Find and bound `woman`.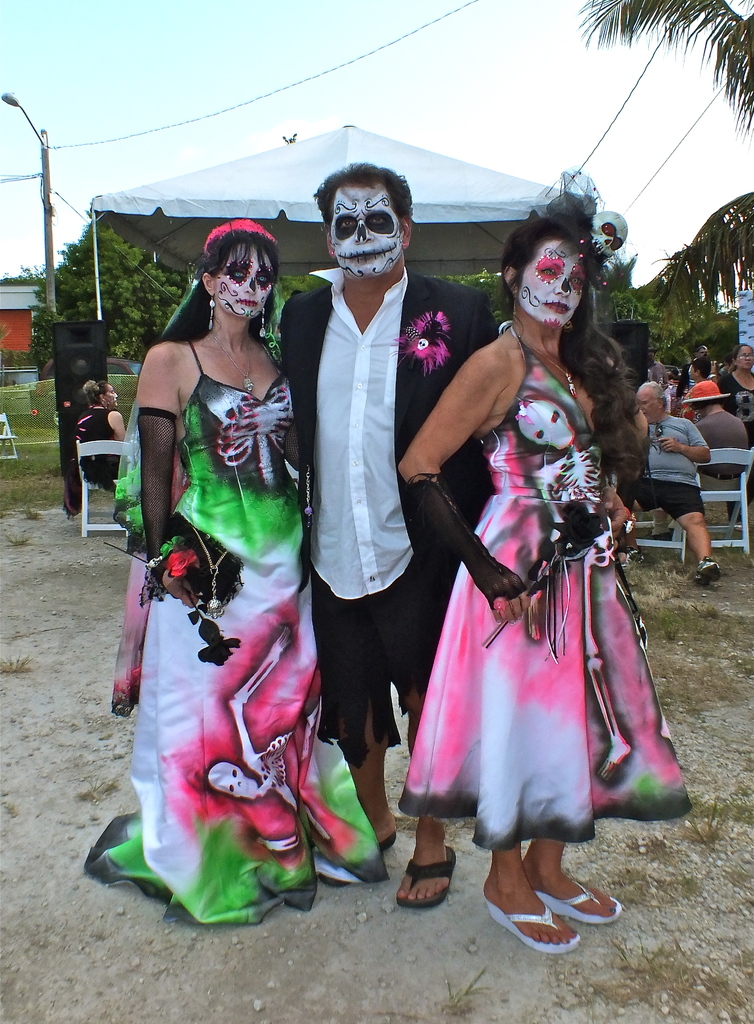
Bound: crop(120, 180, 323, 934).
